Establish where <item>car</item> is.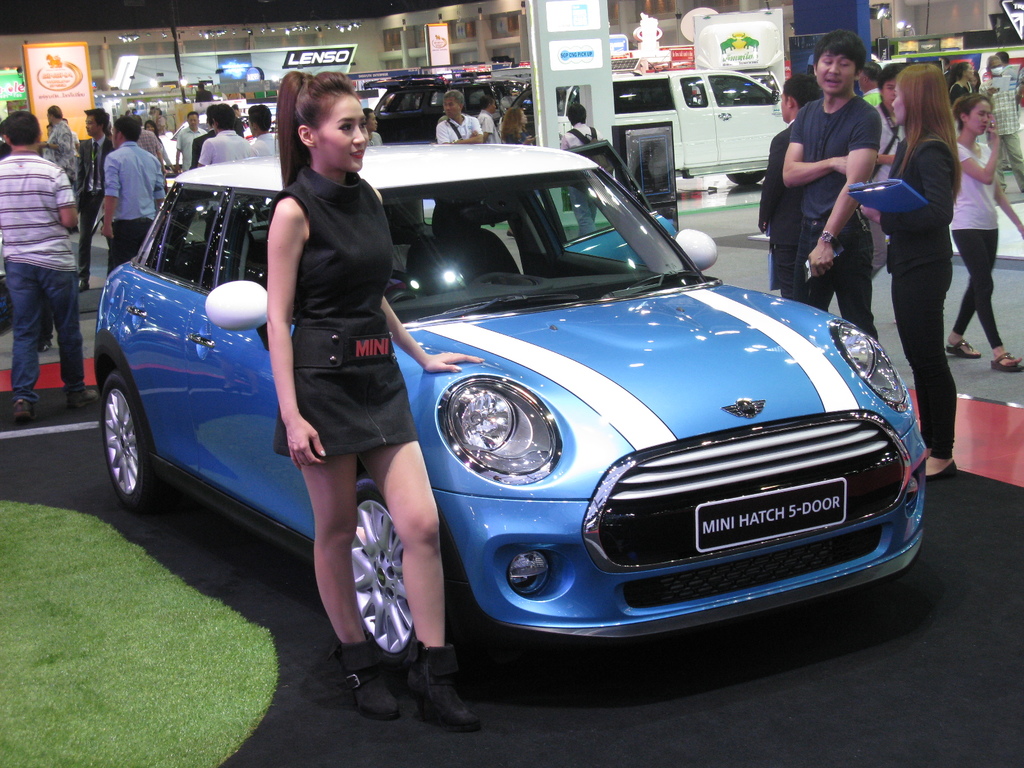
Established at (x1=155, y1=113, x2=286, y2=173).
